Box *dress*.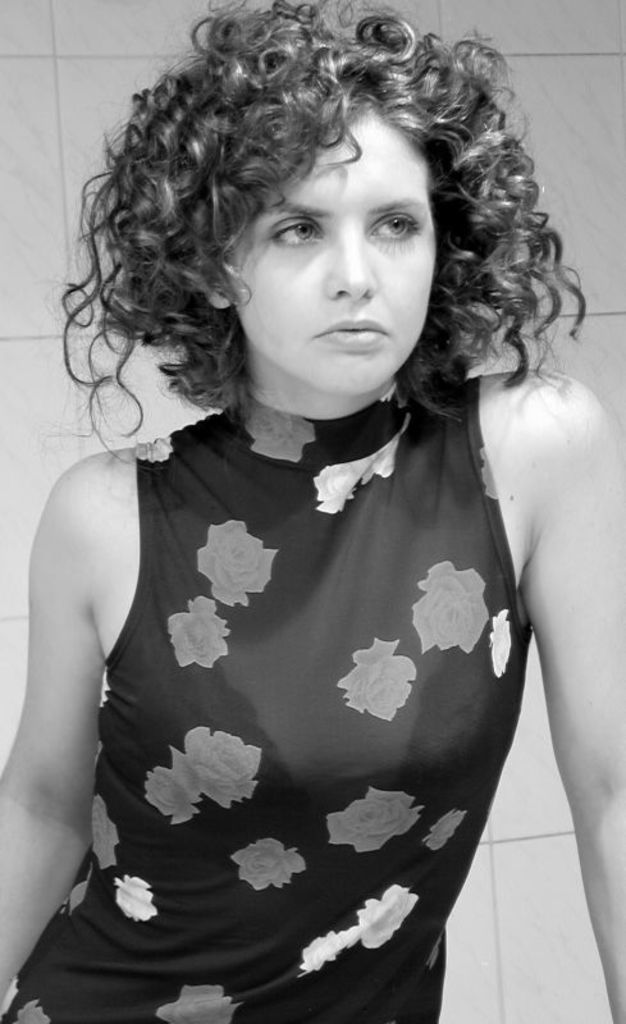
region(0, 371, 531, 1023).
